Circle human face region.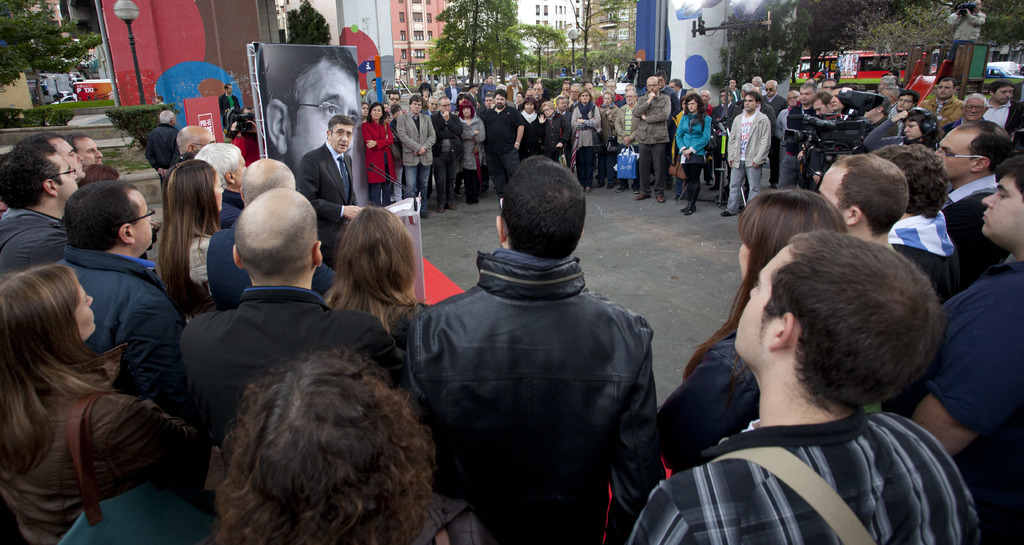
Region: <box>799,86,814,102</box>.
